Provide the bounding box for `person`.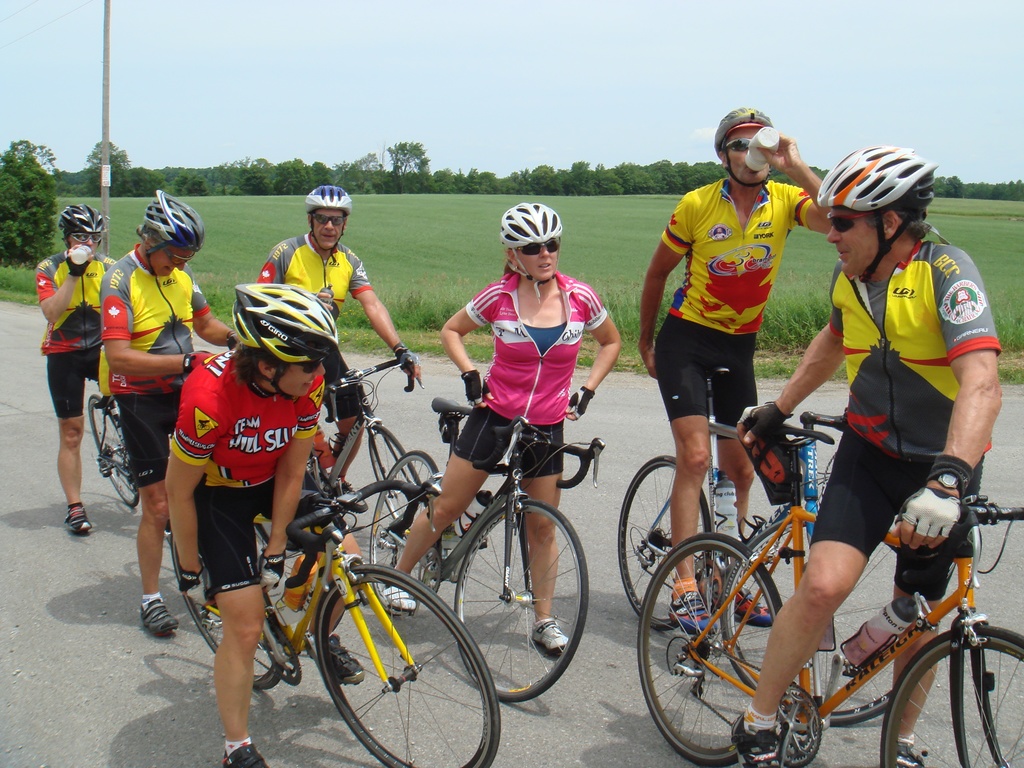
{"left": 721, "top": 145, "right": 1011, "bottom": 767}.
